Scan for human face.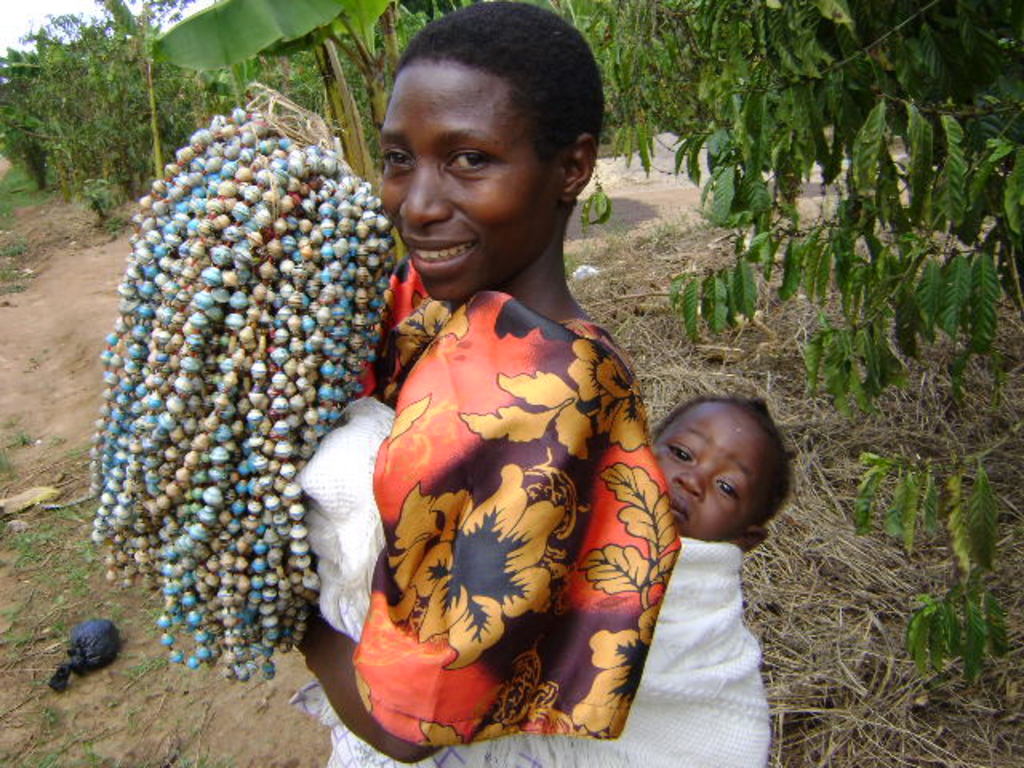
Scan result: locate(661, 403, 754, 539).
